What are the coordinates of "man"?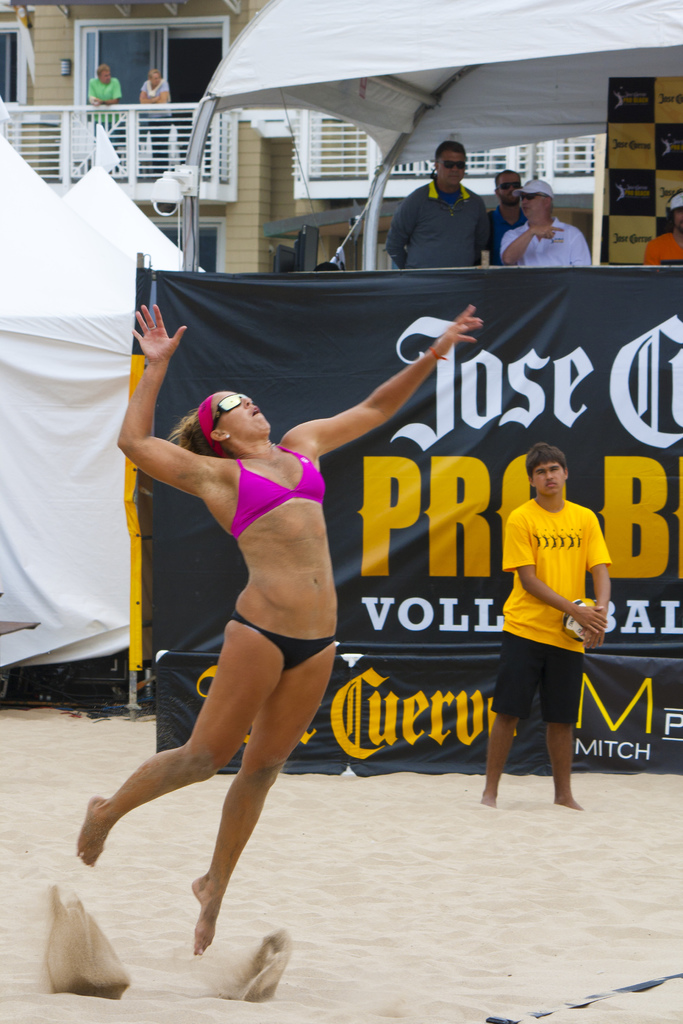
box=[82, 63, 121, 148].
